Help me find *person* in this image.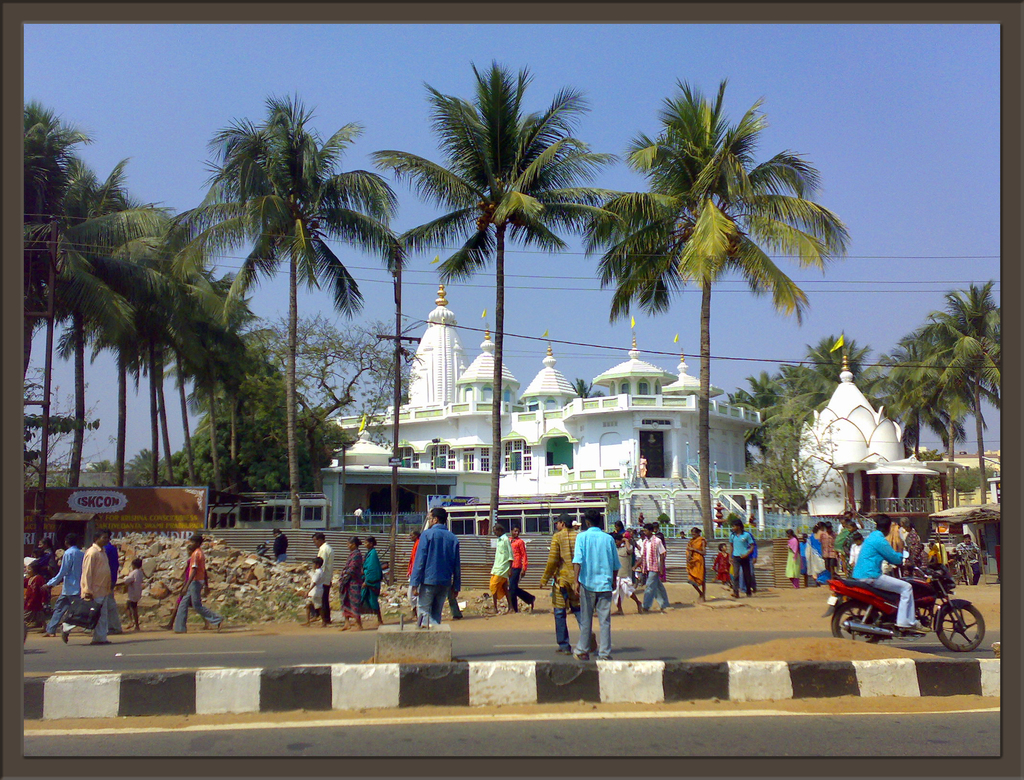
Found it: crop(957, 533, 974, 578).
